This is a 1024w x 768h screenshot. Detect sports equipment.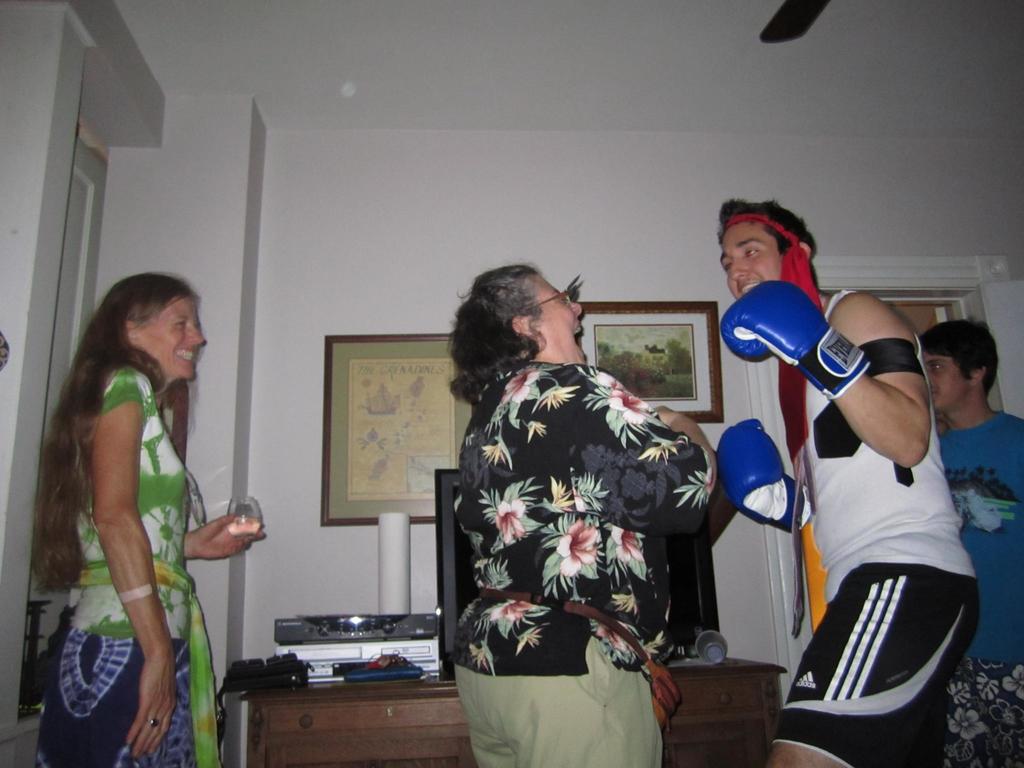
bbox=[719, 276, 870, 402].
